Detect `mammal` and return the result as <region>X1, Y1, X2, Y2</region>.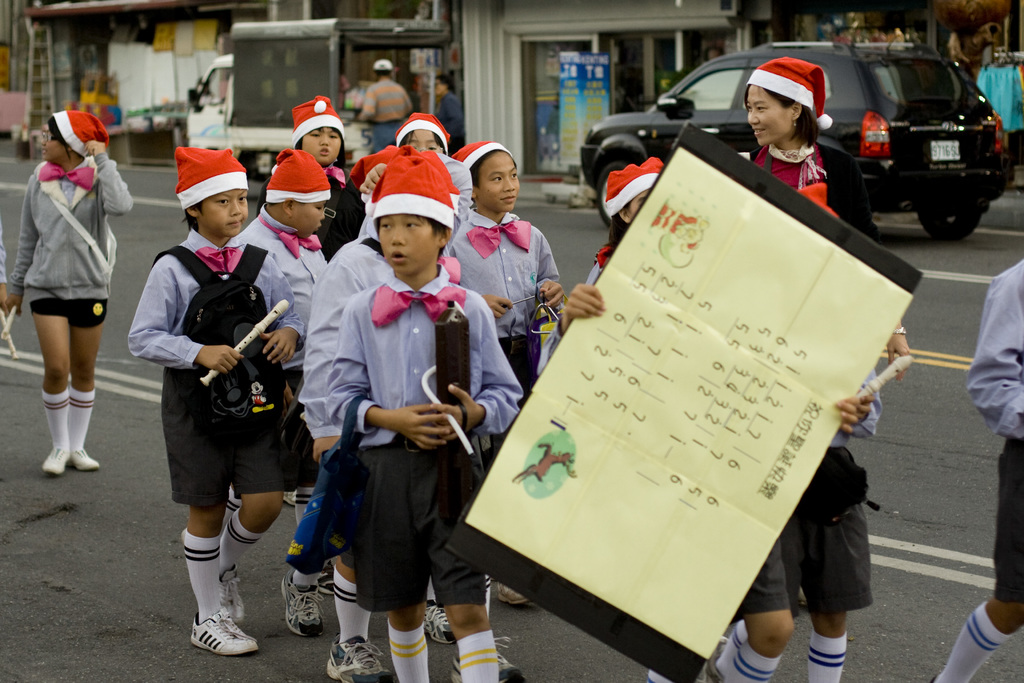
<region>432, 70, 462, 140</region>.
